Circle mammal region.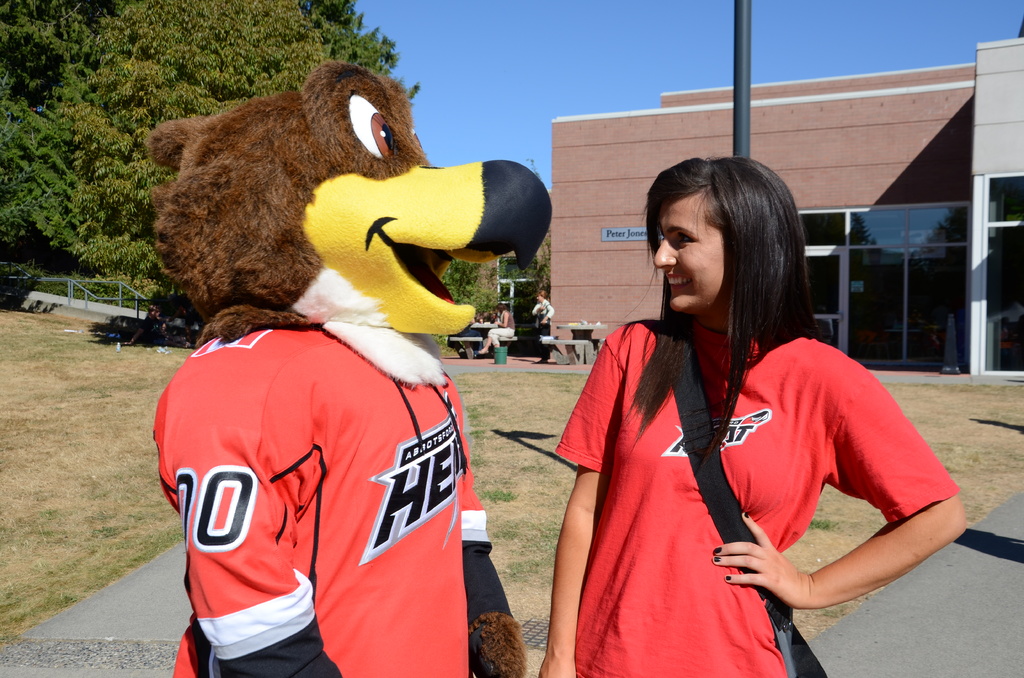
Region: x1=479 y1=298 x2=516 y2=358.
